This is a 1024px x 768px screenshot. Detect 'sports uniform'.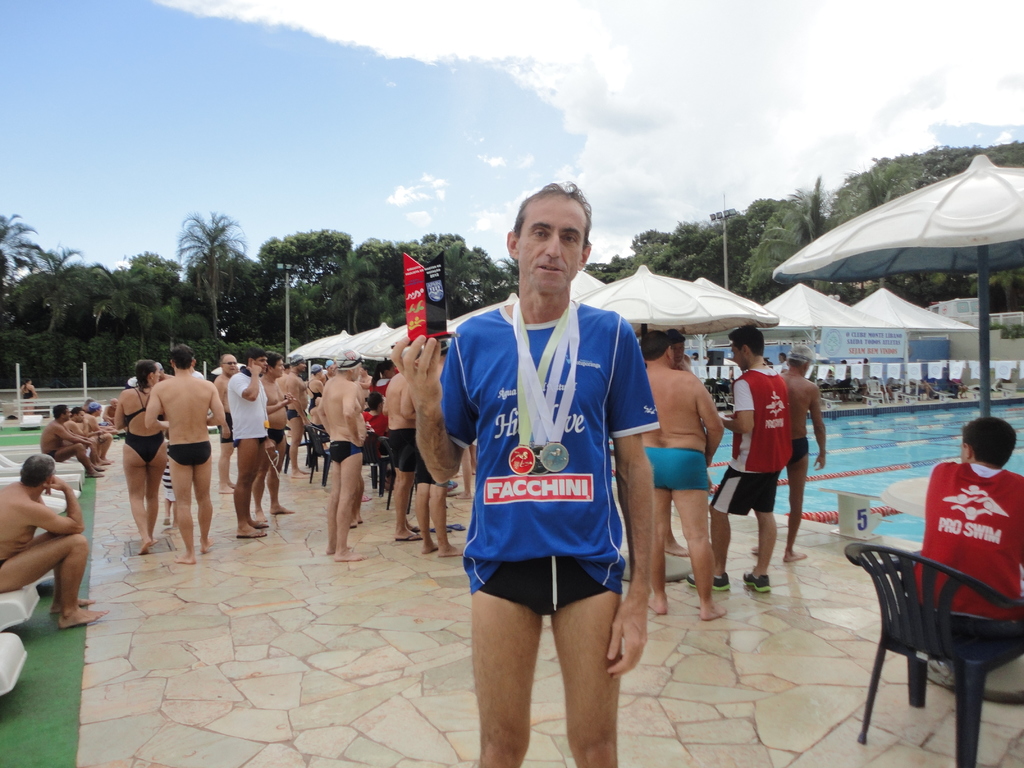
crop(232, 369, 264, 445).
